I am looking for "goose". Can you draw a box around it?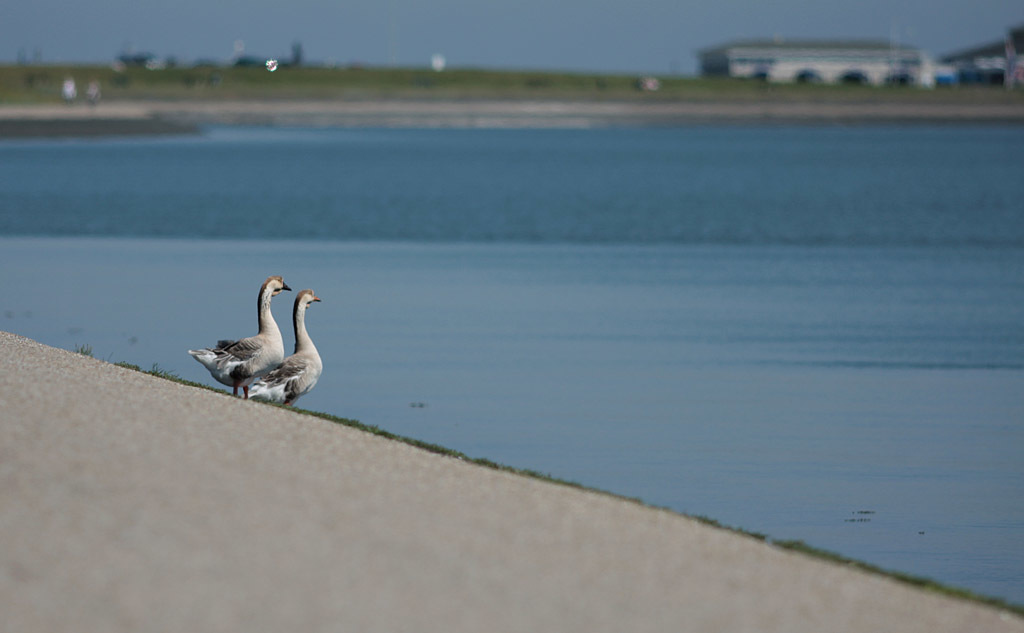
Sure, the bounding box is [188, 277, 293, 402].
